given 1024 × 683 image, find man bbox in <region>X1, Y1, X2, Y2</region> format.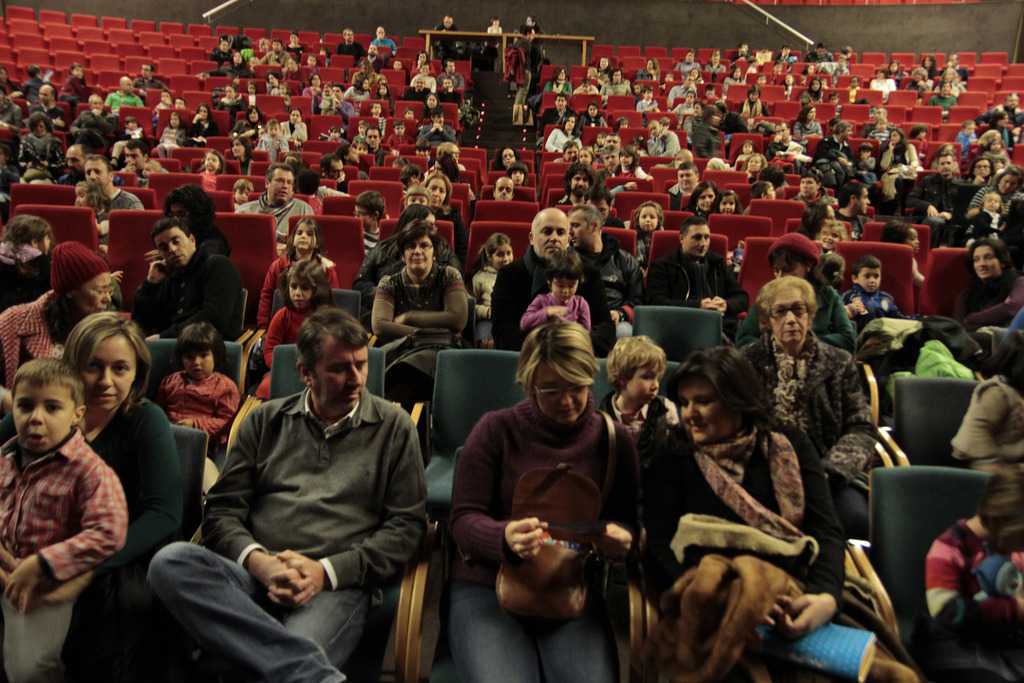
<region>134, 217, 242, 350</region>.
